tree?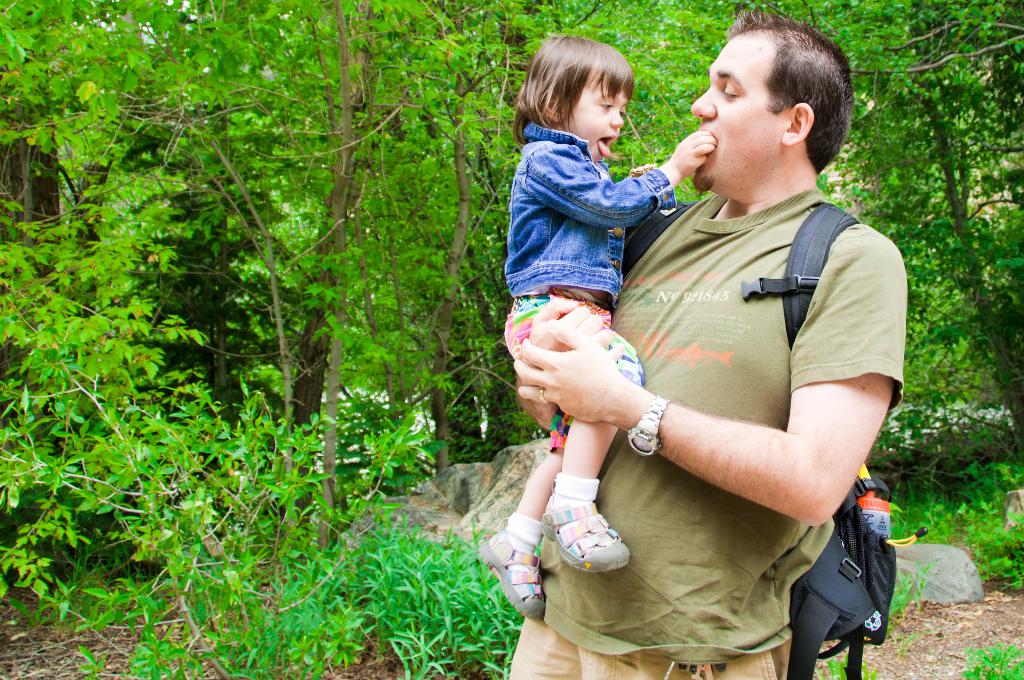
box=[156, 0, 604, 551]
